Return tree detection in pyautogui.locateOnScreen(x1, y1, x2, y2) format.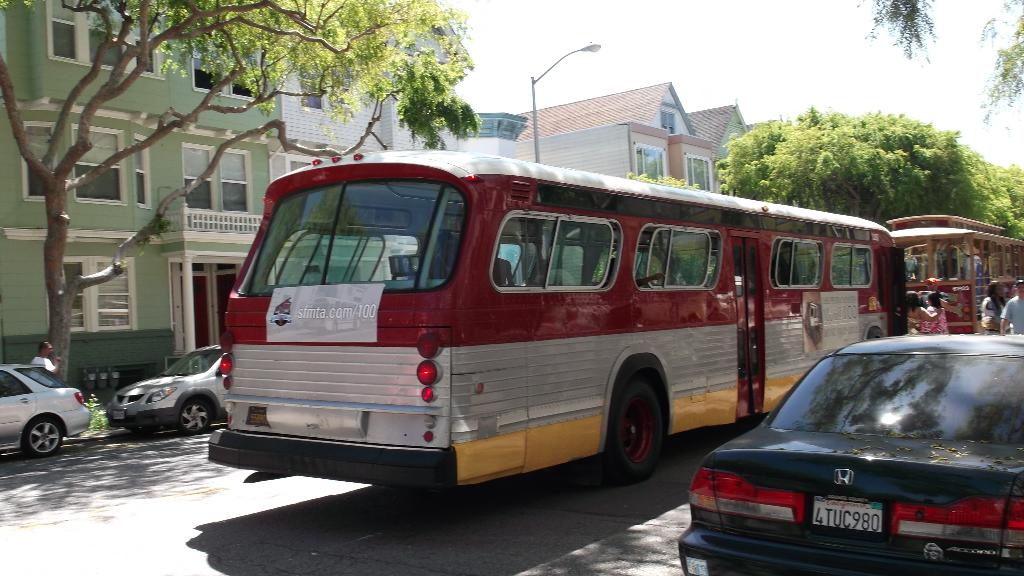
pyautogui.locateOnScreen(945, 156, 1023, 240).
